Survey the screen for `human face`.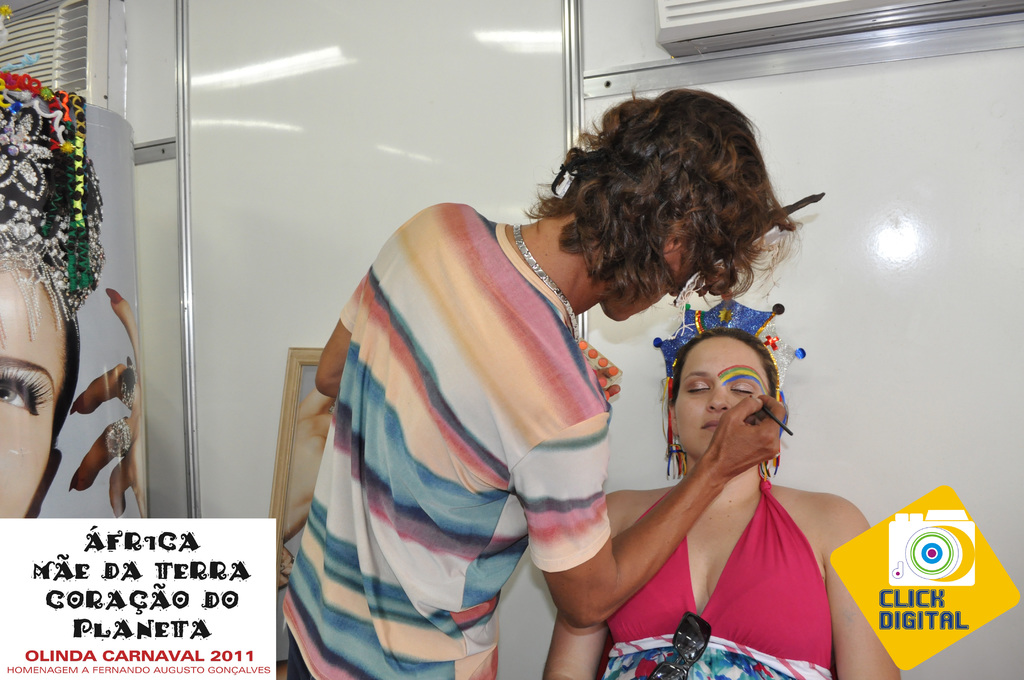
Survey found: {"x1": 671, "y1": 341, "x2": 783, "y2": 469}.
